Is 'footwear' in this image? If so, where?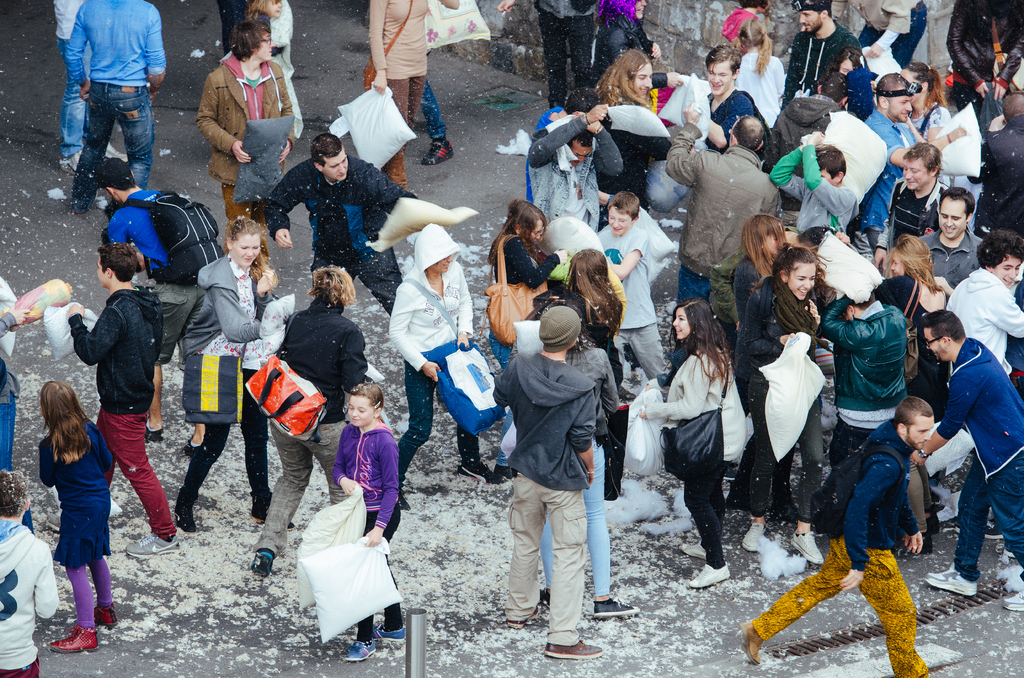
Yes, at {"x1": 92, "y1": 601, "x2": 118, "y2": 635}.
